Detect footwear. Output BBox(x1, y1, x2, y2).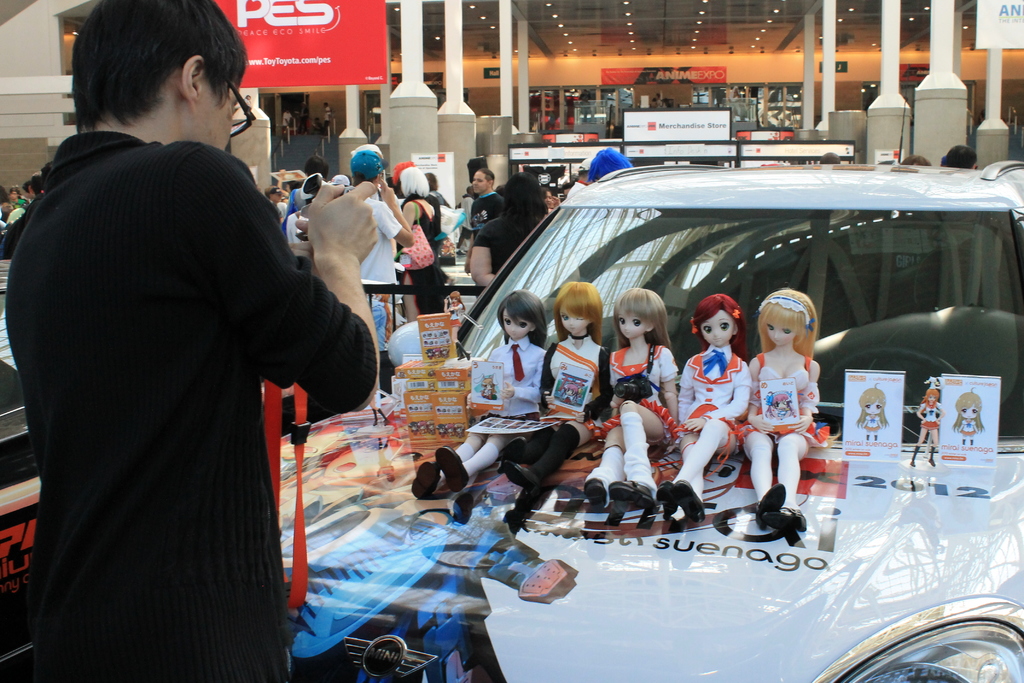
BBox(672, 478, 705, 524).
